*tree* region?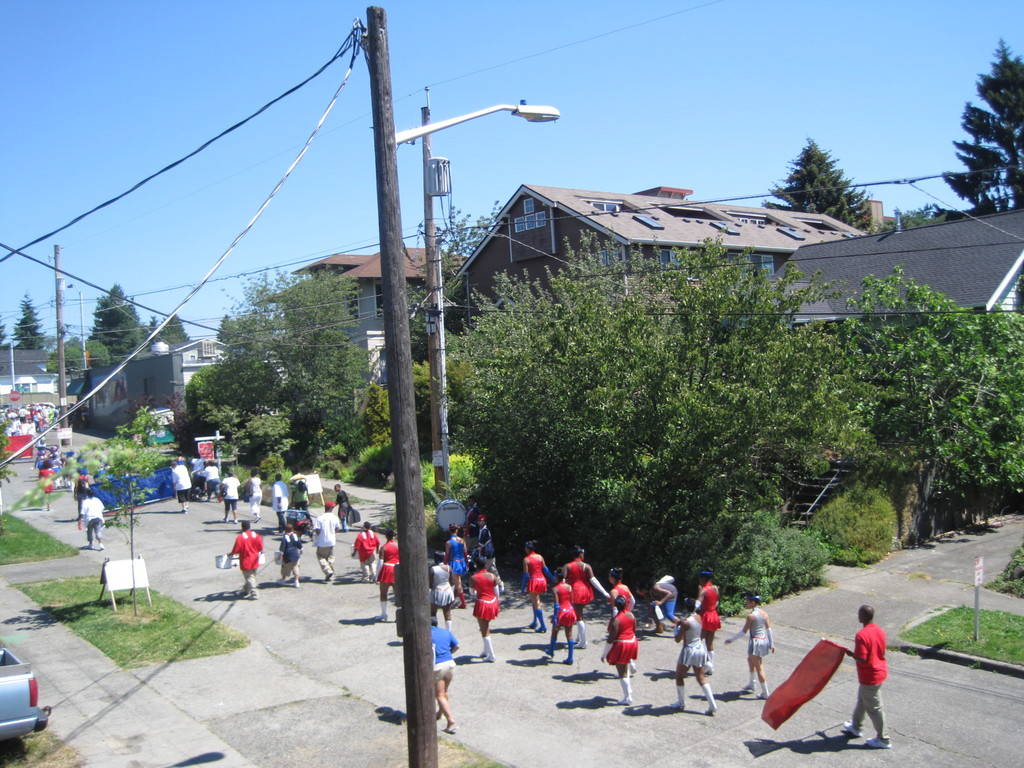
BBox(756, 135, 873, 234)
